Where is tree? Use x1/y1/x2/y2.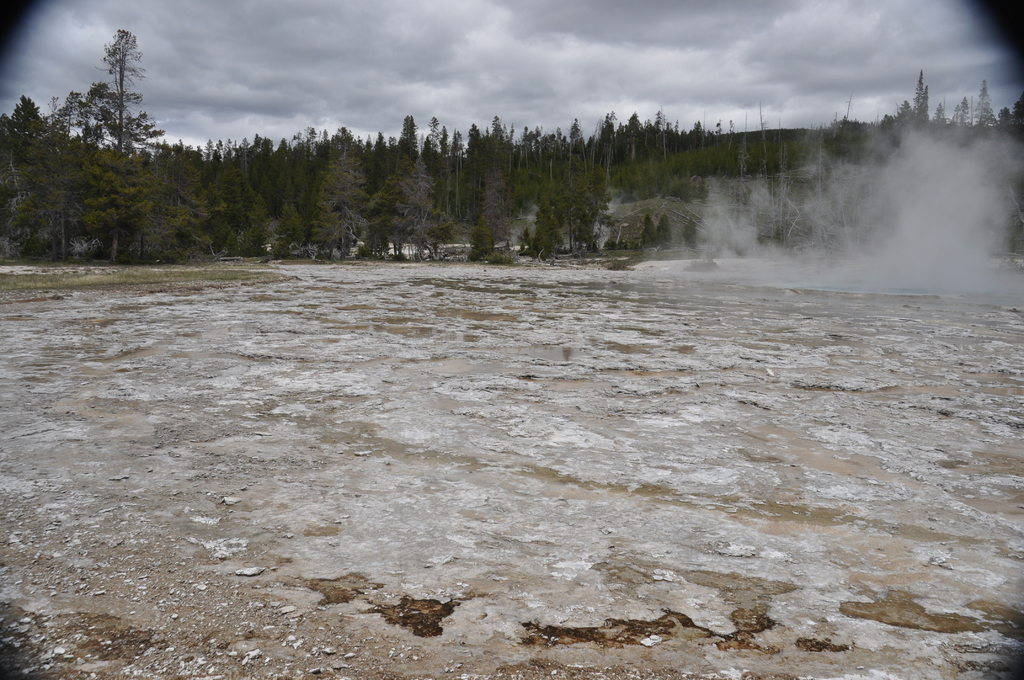
715/117/723/138.
